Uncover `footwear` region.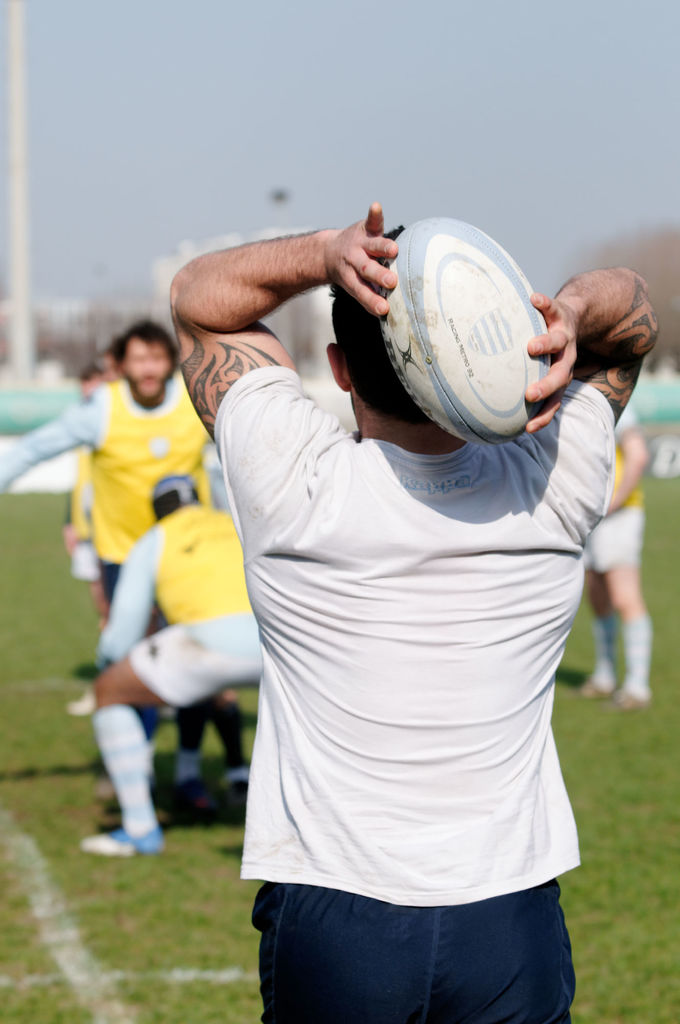
Uncovered: crop(74, 816, 161, 851).
